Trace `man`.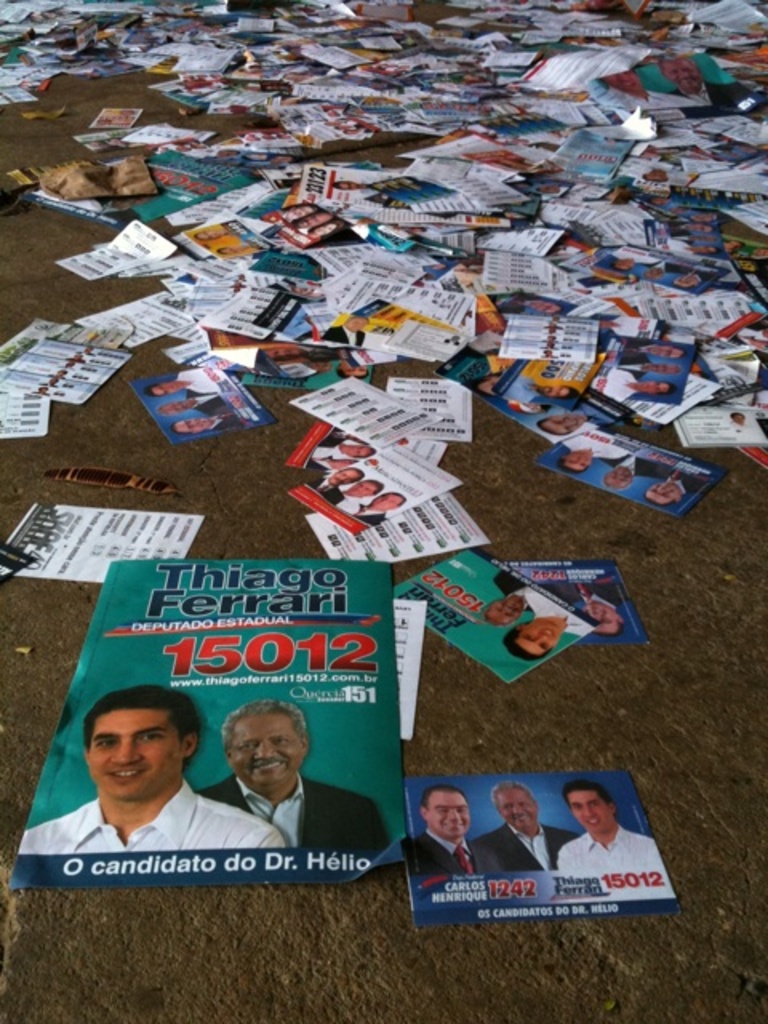
Traced to x1=318 y1=459 x2=363 y2=498.
